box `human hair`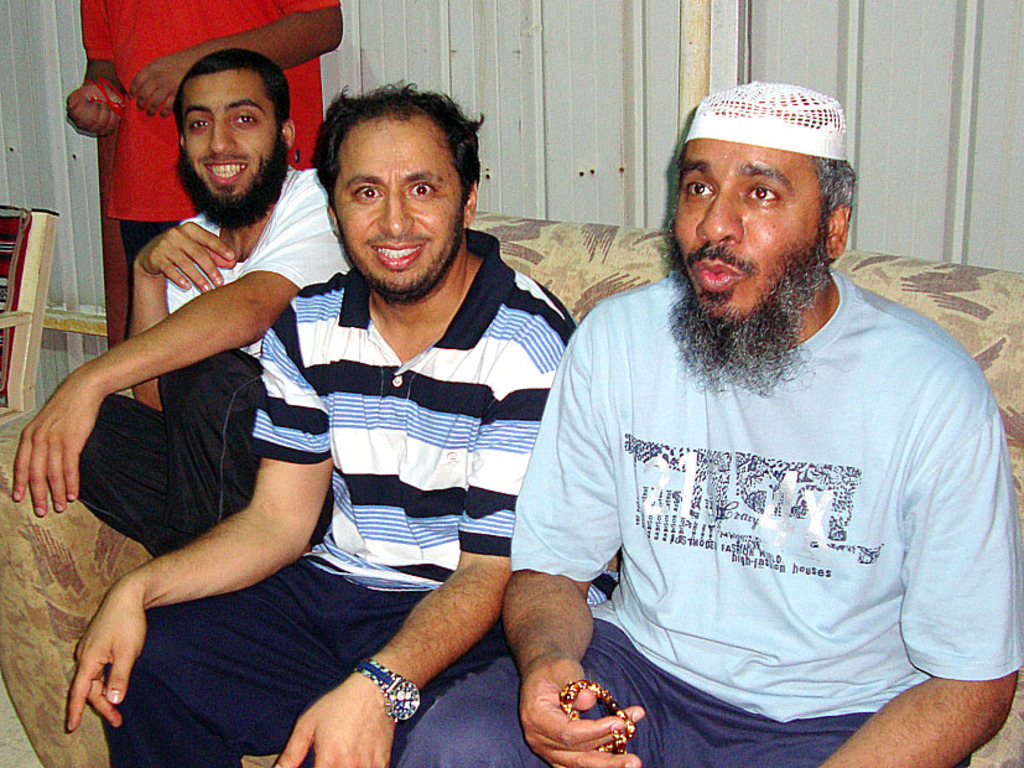
170,48,292,152
